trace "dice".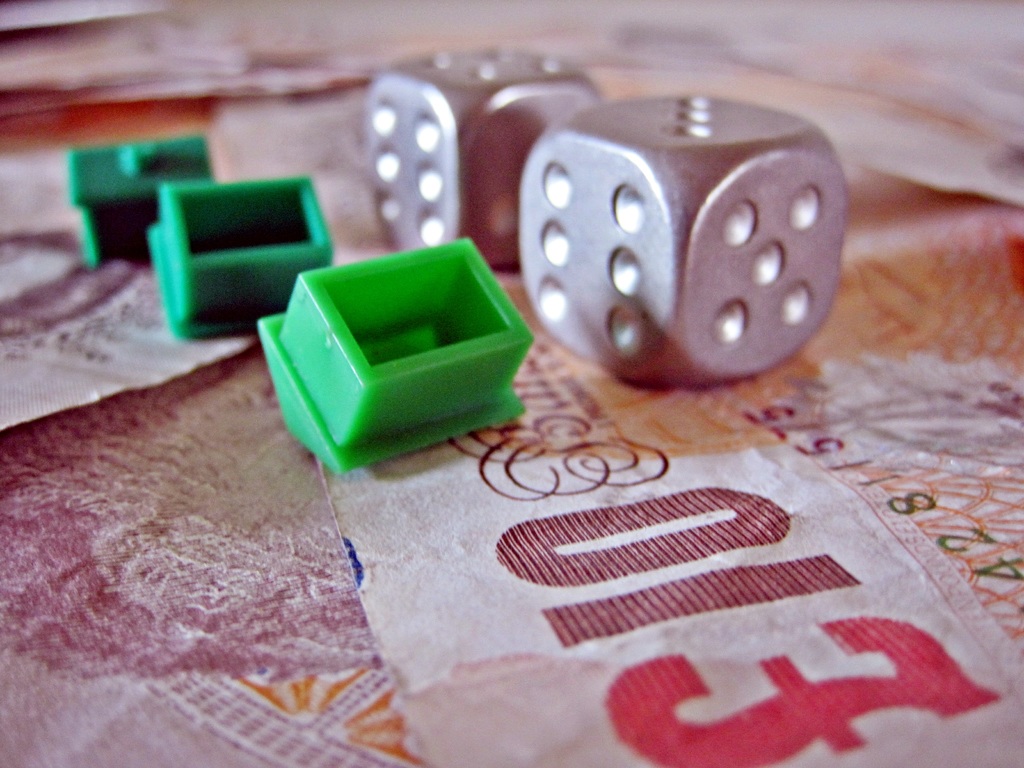
Traced to rect(517, 93, 846, 383).
